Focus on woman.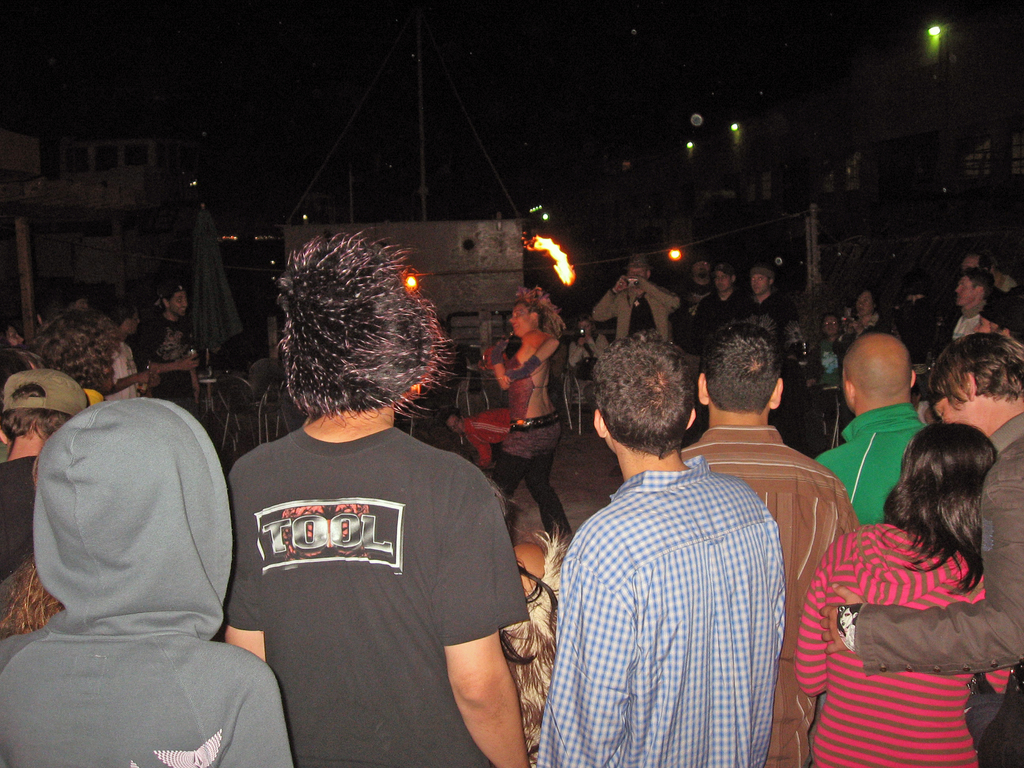
Focused at <bbox>480, 284, 568, 546</bbox>.
